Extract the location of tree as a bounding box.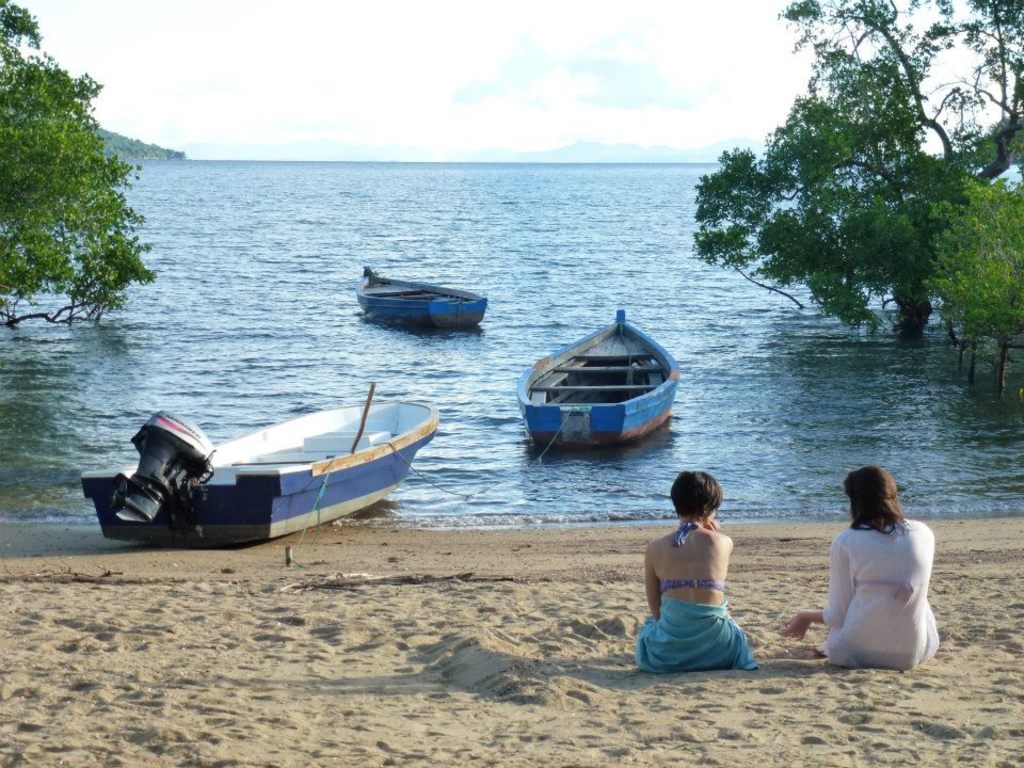
922,170,1023,400.
